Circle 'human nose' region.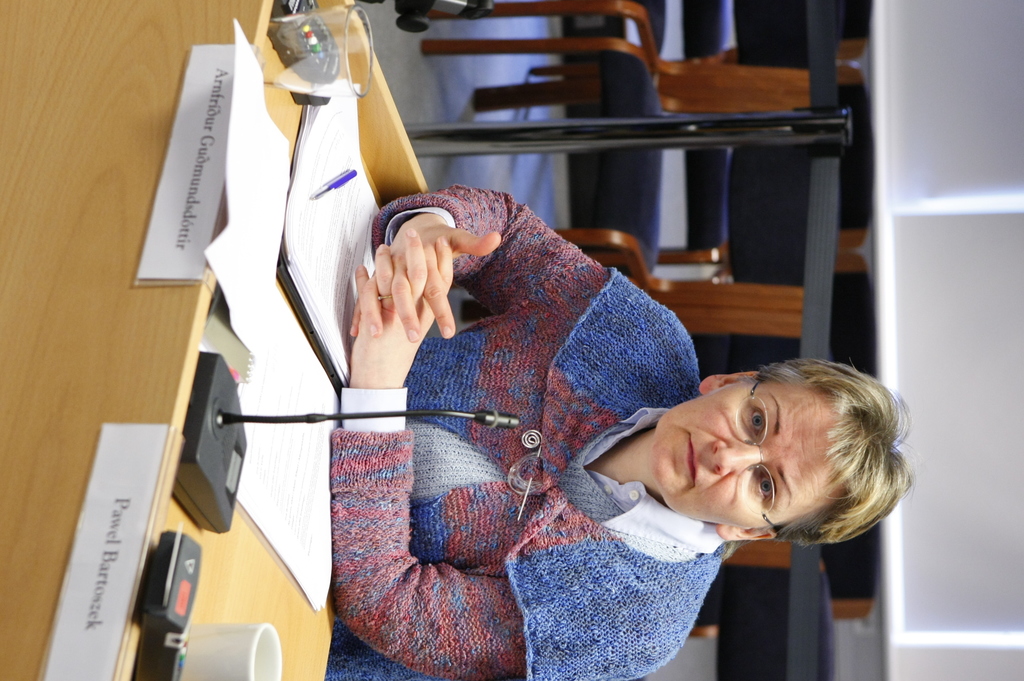
Region: BBox(710, 437, 761, 474).
